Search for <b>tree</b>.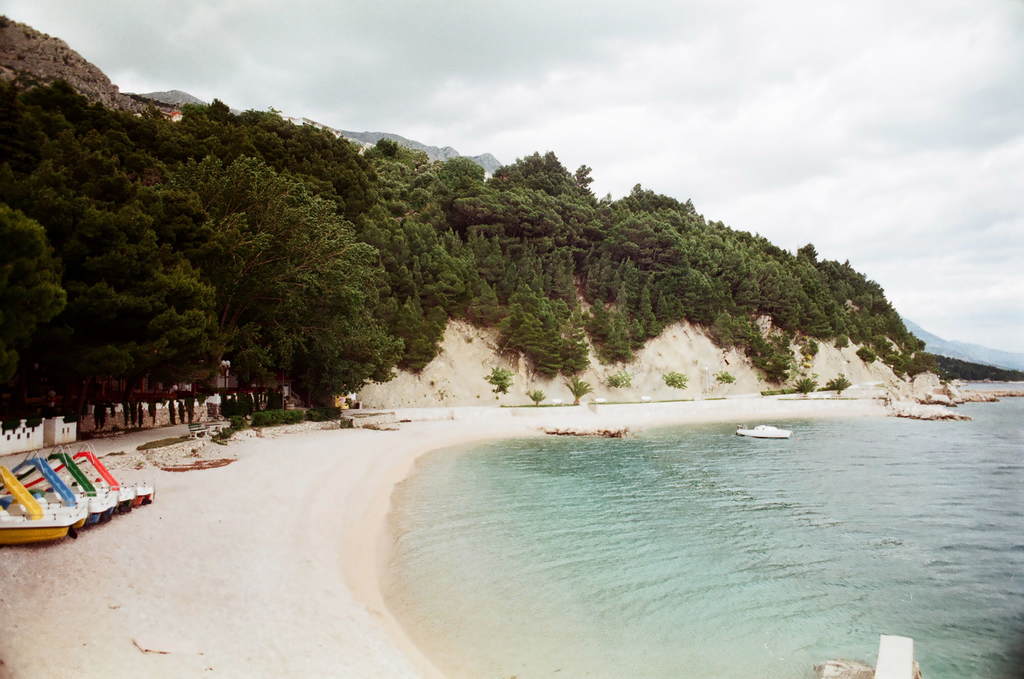
Found at <bbox>545, 248, 578, 300</bbox>.
